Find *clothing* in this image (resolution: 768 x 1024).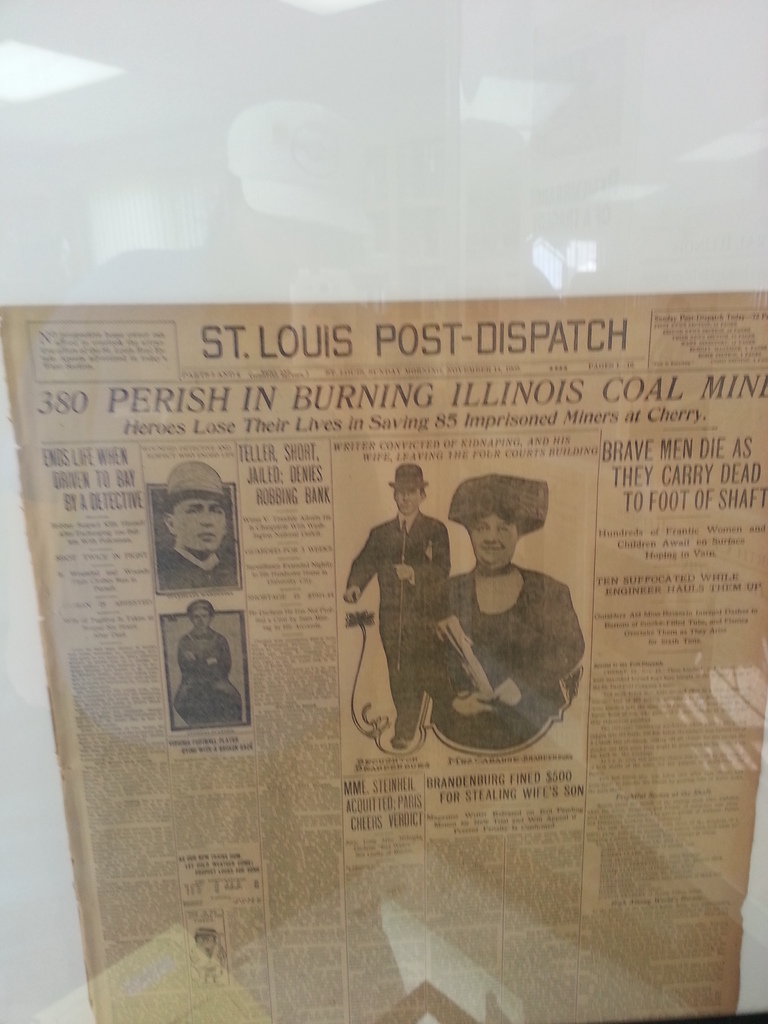
{"x1": 176, "y1": 640, "x2": 232, "y2": 713}.
